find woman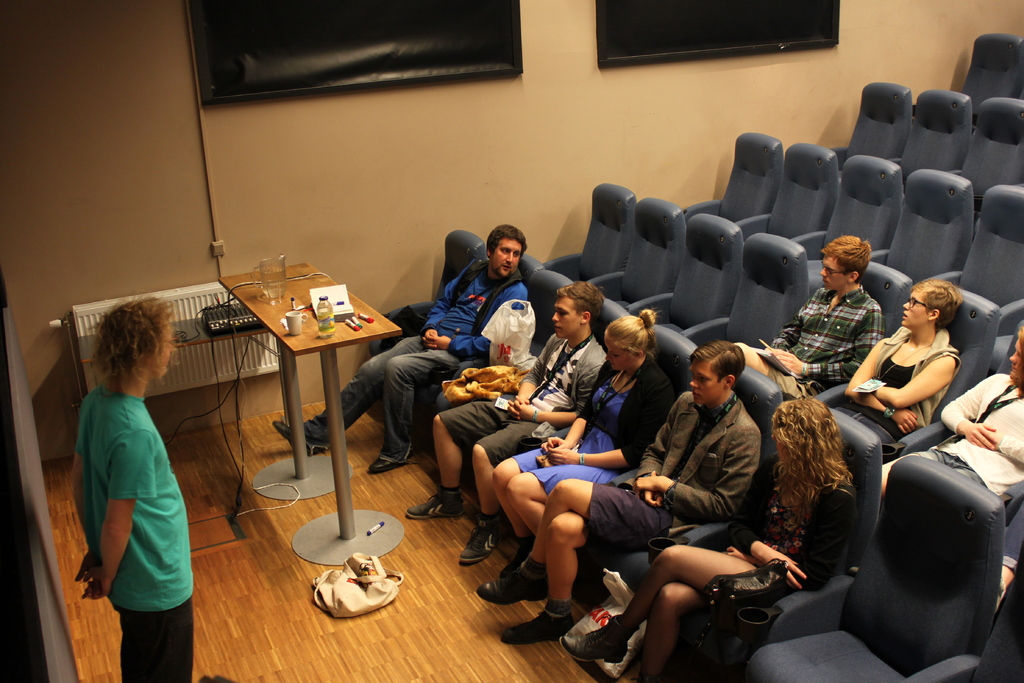
detection(481, 300, 673, 554)
